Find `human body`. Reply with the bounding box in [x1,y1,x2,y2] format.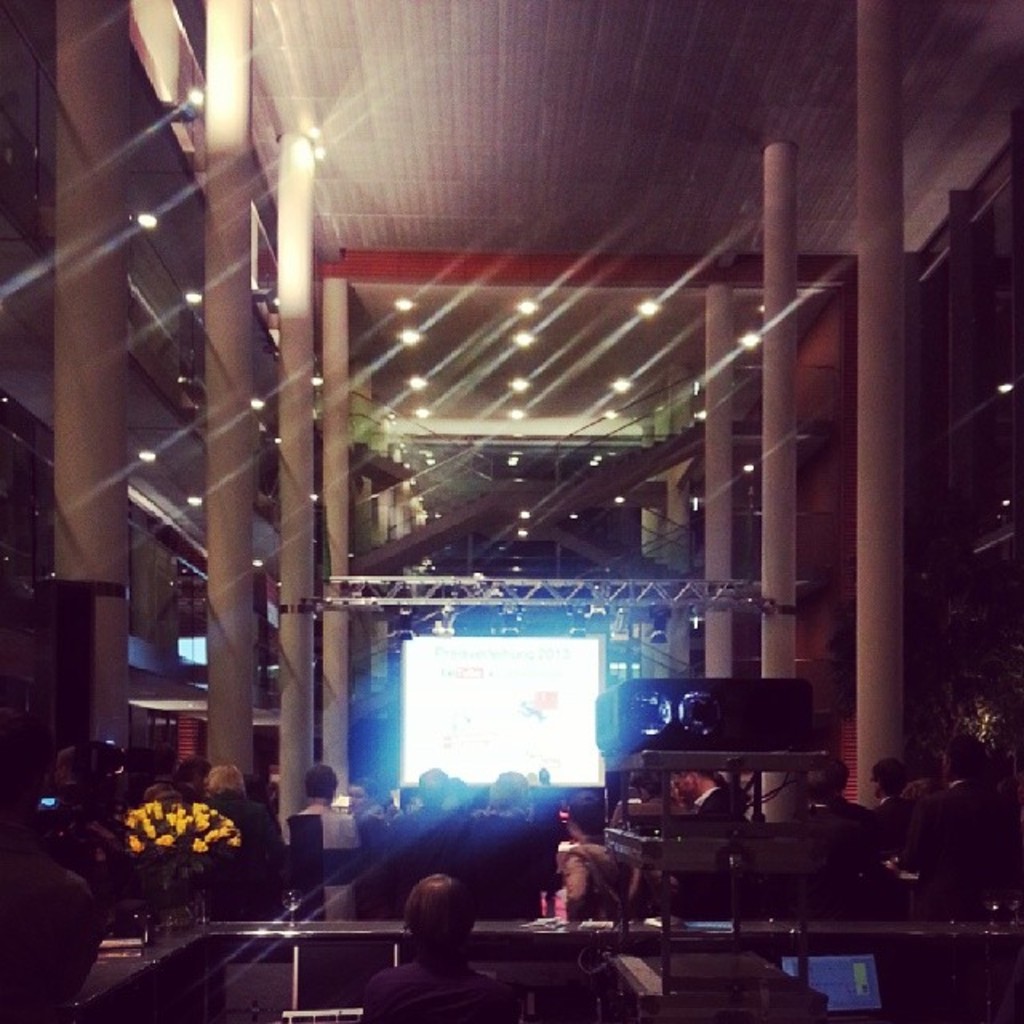
[387,771,470,861].
